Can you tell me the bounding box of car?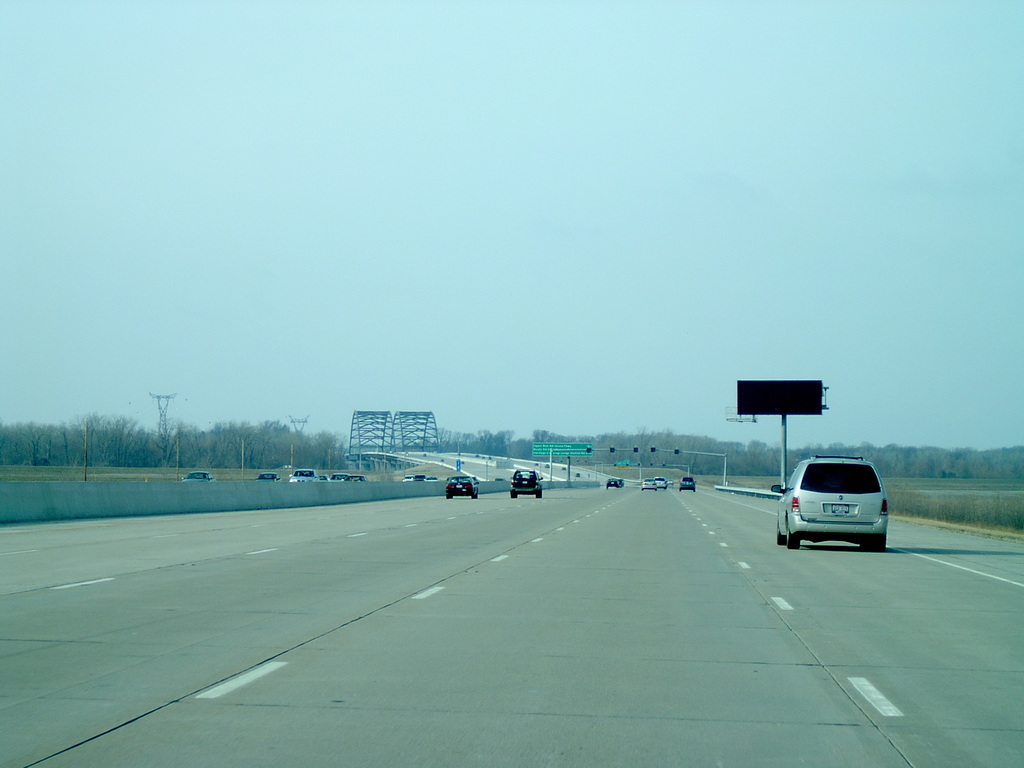
{"x1": 607, "y1": 478, "x2": 620, "y2": 488}.
